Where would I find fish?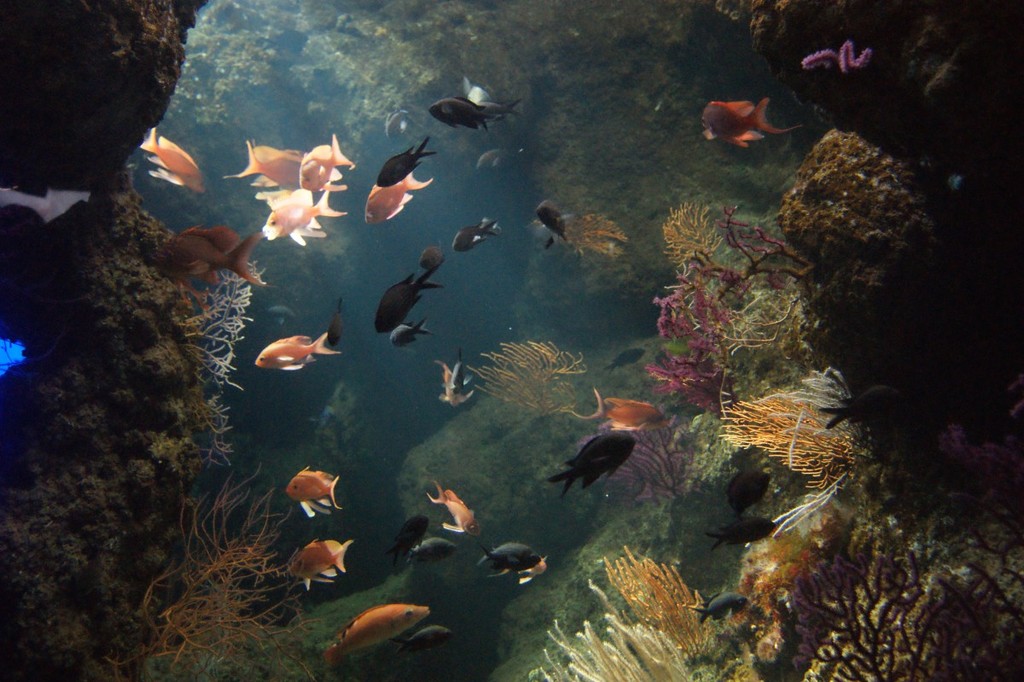
At 701, 99, 797, 147.
